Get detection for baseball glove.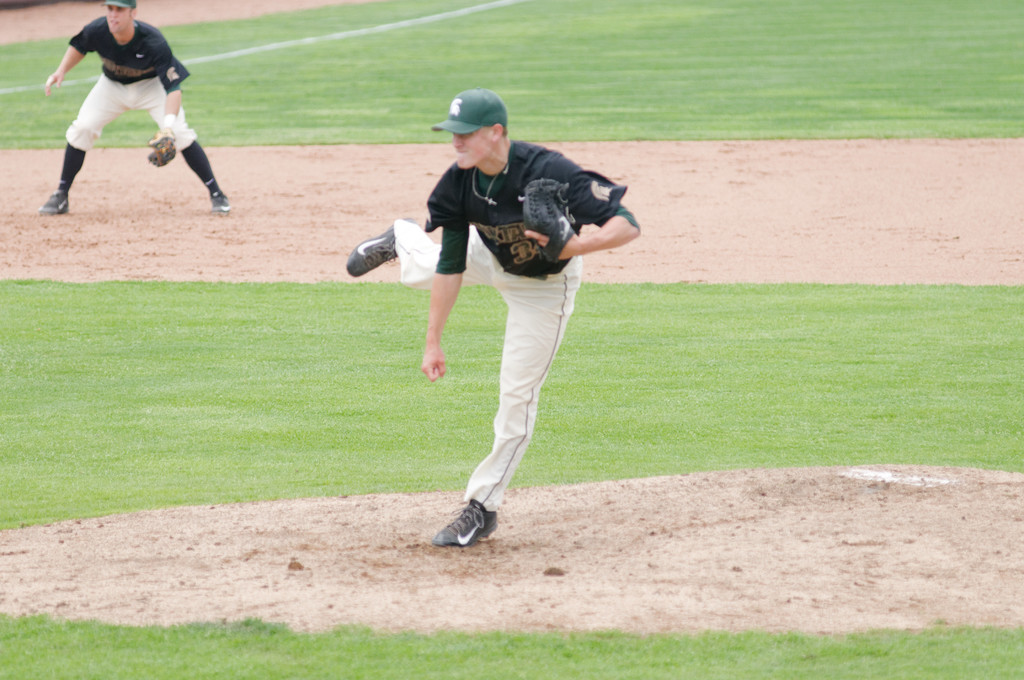
Detection: {"left": 518, "top": 174, "right": 575, "bottom": 268}.
